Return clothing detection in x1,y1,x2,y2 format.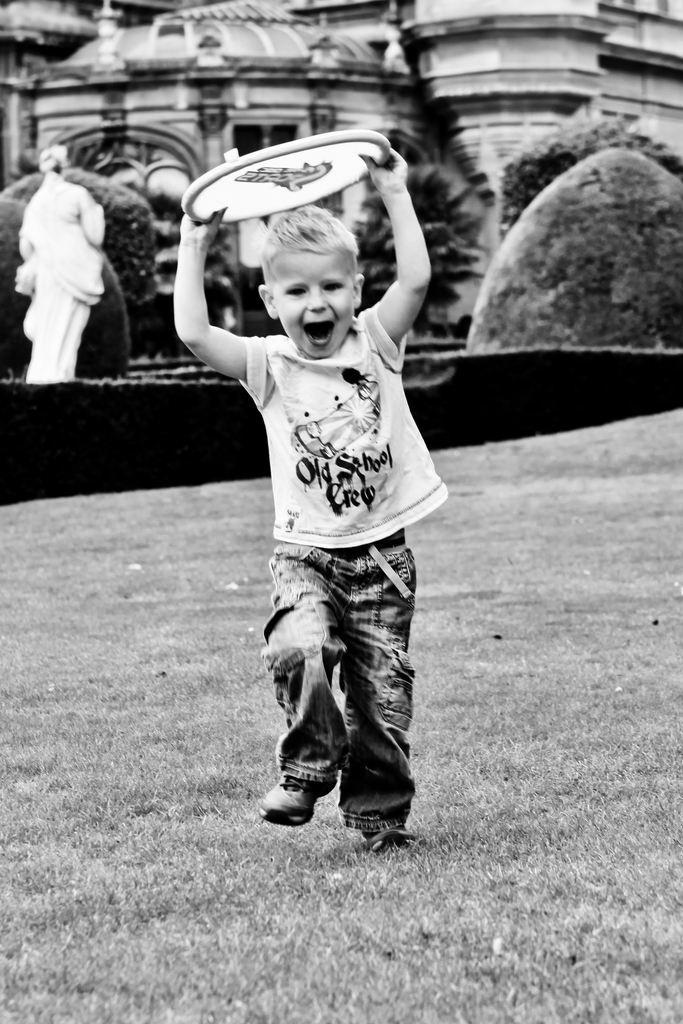
233,285,452,822.
